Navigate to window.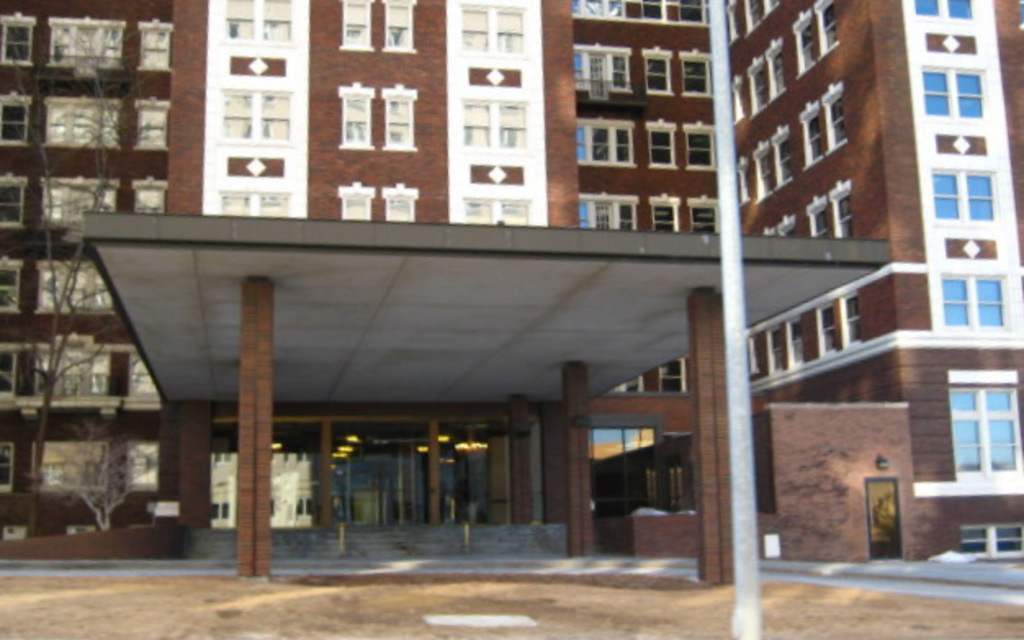
Navigation target: bbox=(684, 124, 712, 172).
